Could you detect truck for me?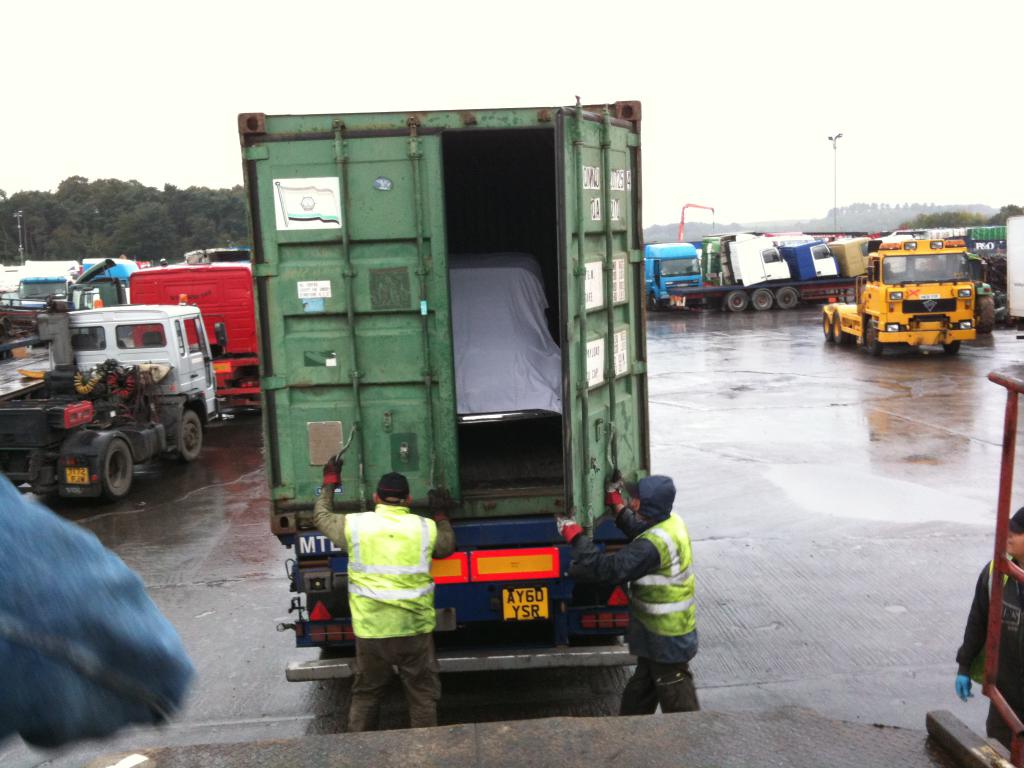
Detection result: 961 220 1023 330.
